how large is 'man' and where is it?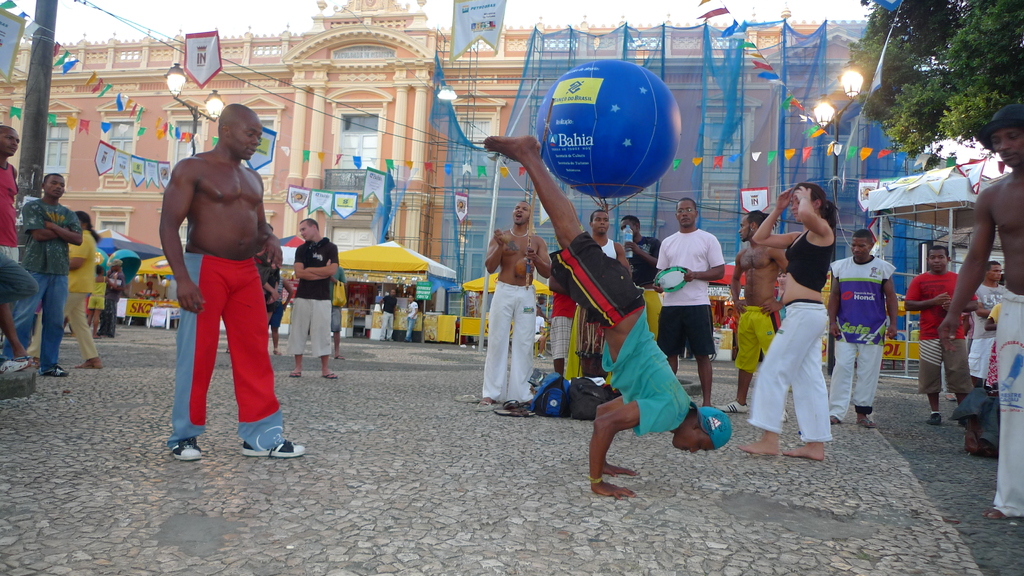
Bounding box: x1=731 y1=211 x2=797 y2=410.
